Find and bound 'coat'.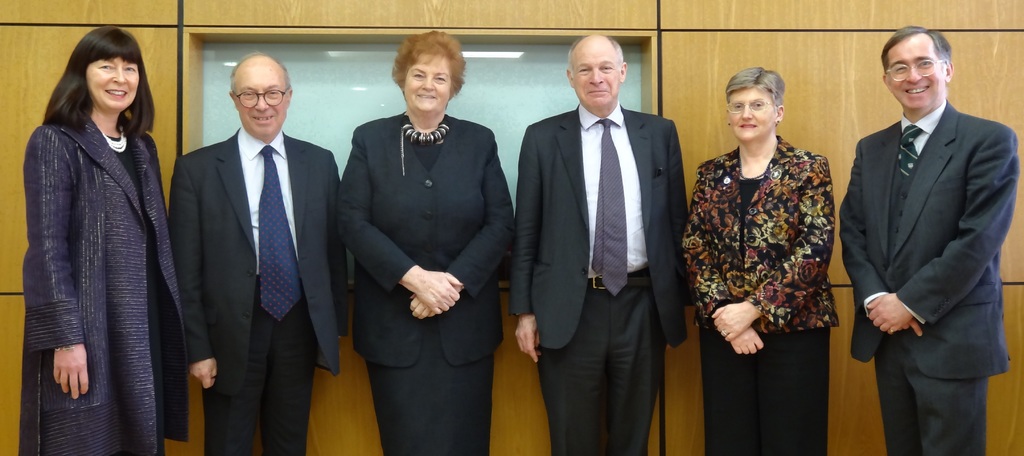
Bound: {"x1": 837, "y1": 100, "x2": 1018, "y2": 380}.
